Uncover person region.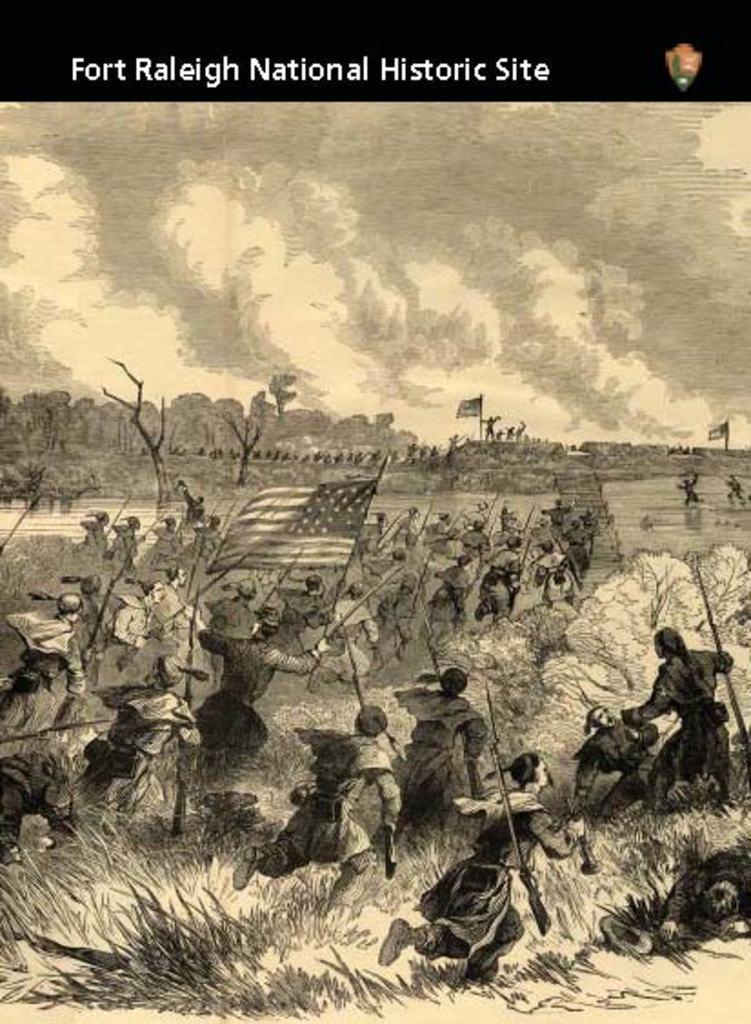
Uncovered: <box>720,475,749,507</box>.
